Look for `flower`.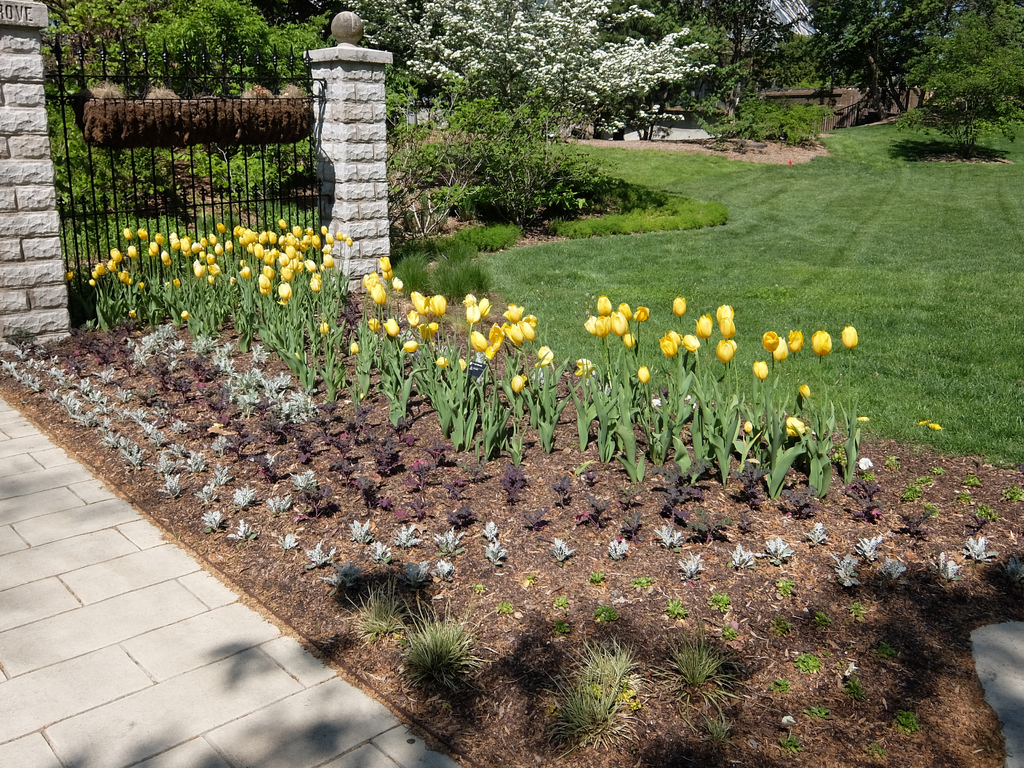
Found: x1=181 y1=308 x2=188 y2=317.
